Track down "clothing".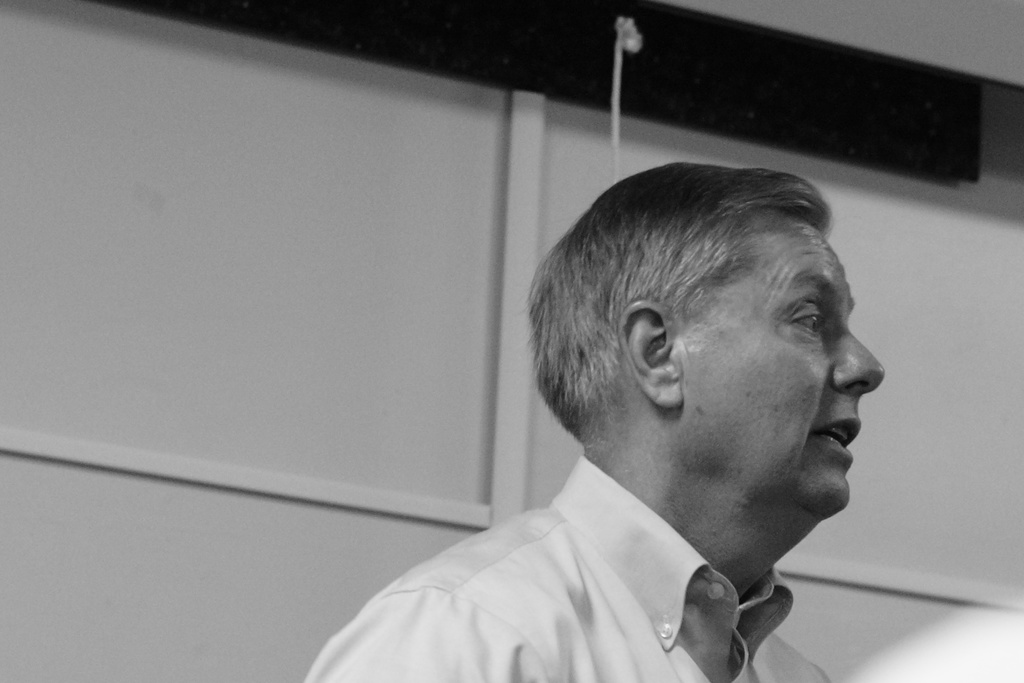
Tracked to [left=303, top=454, right=840, bottom=682].
